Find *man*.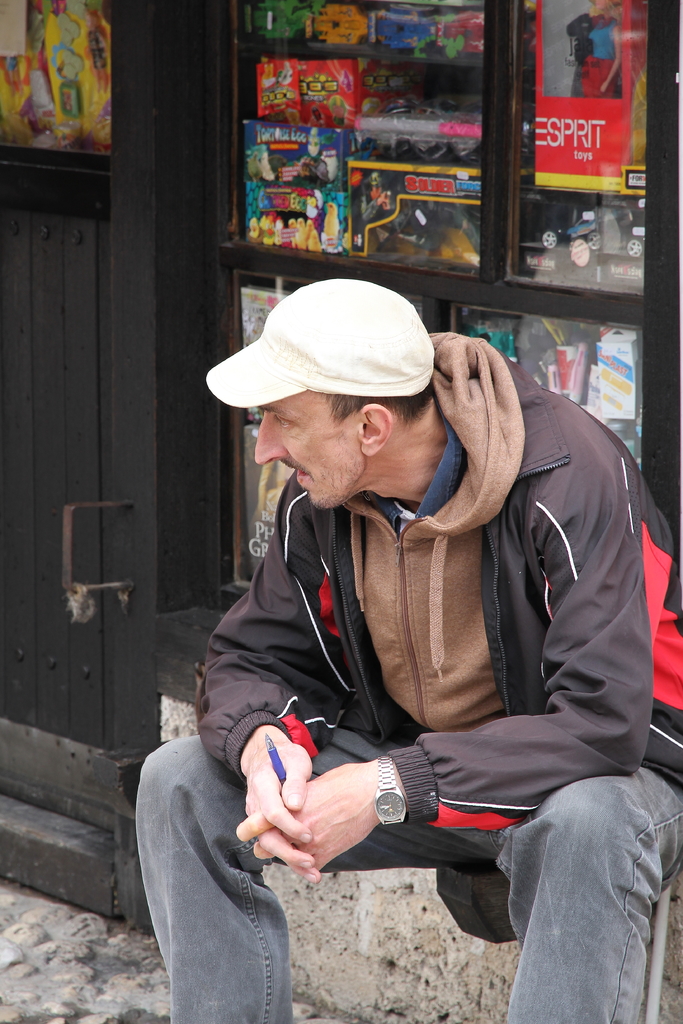
(186, 234, 675, 993).
